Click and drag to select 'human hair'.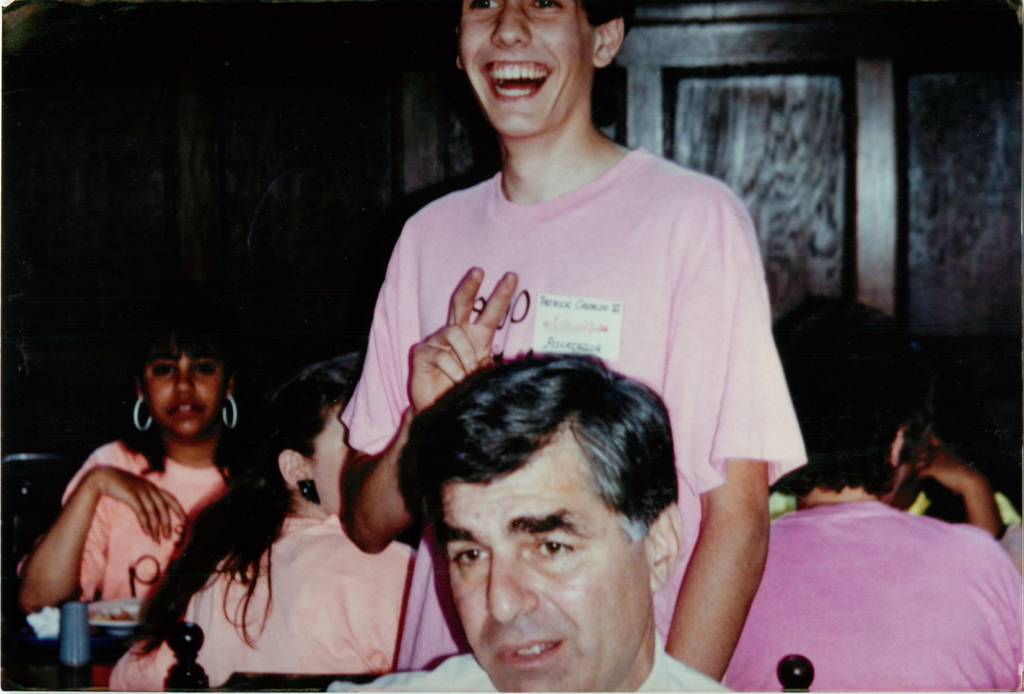
Selection: 125,311,252,470.
